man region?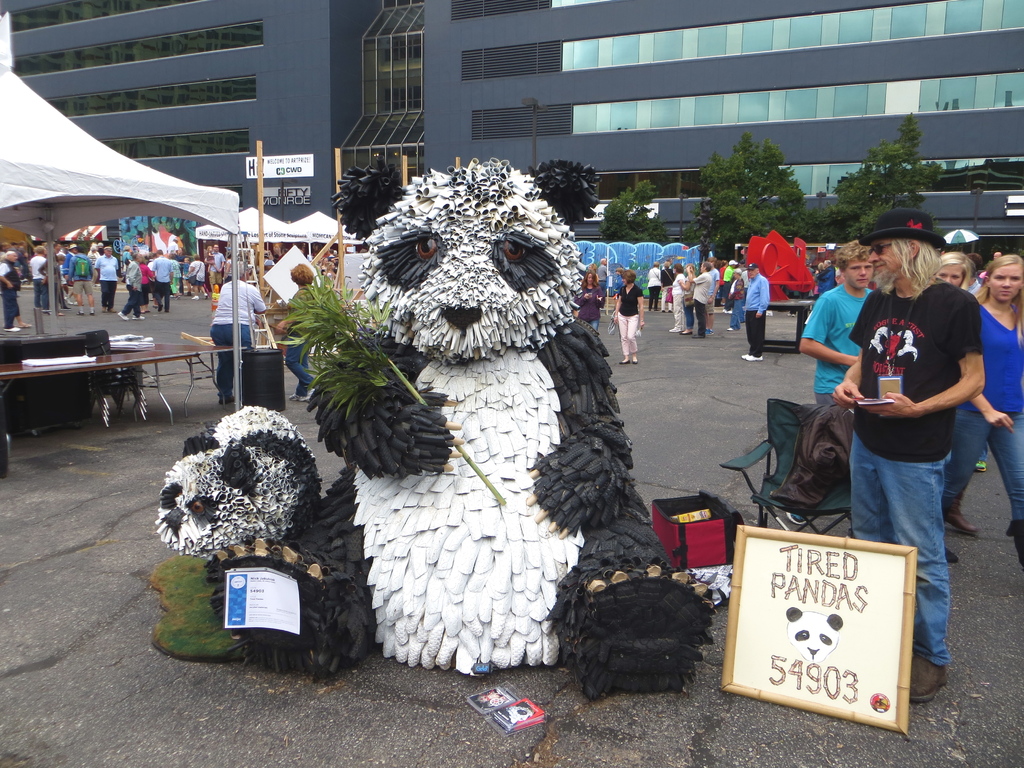
<bbox>796, 241, 876, 397</bbox>
